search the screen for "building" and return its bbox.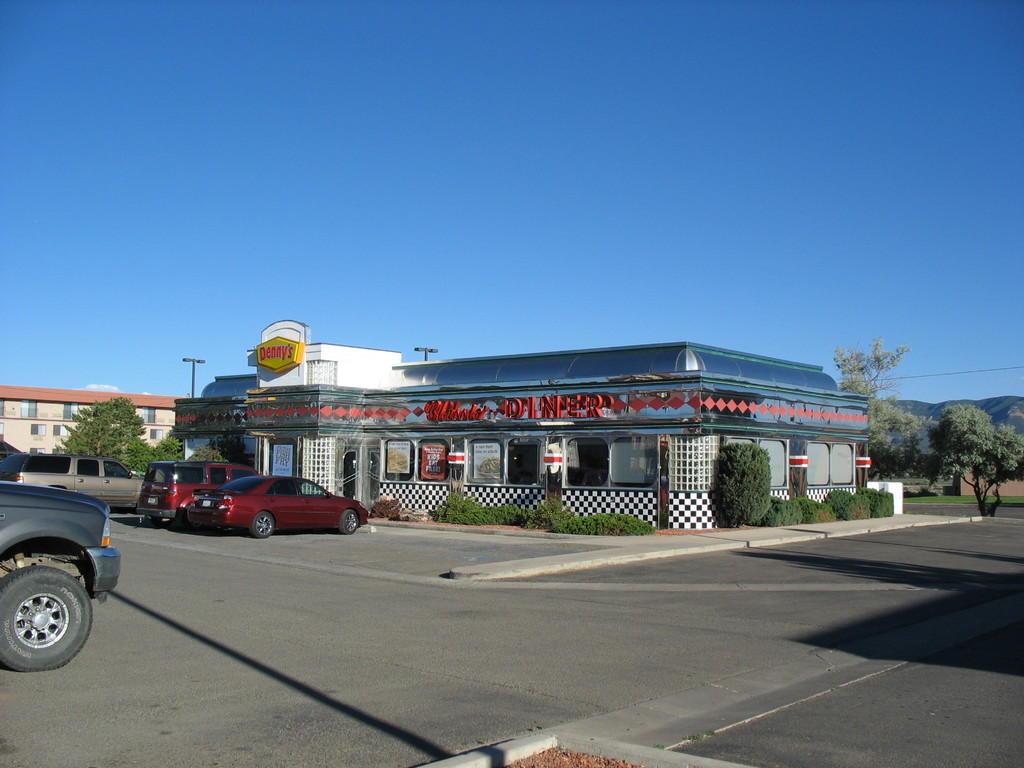
Found: <box>0,388,185,451</box>.
